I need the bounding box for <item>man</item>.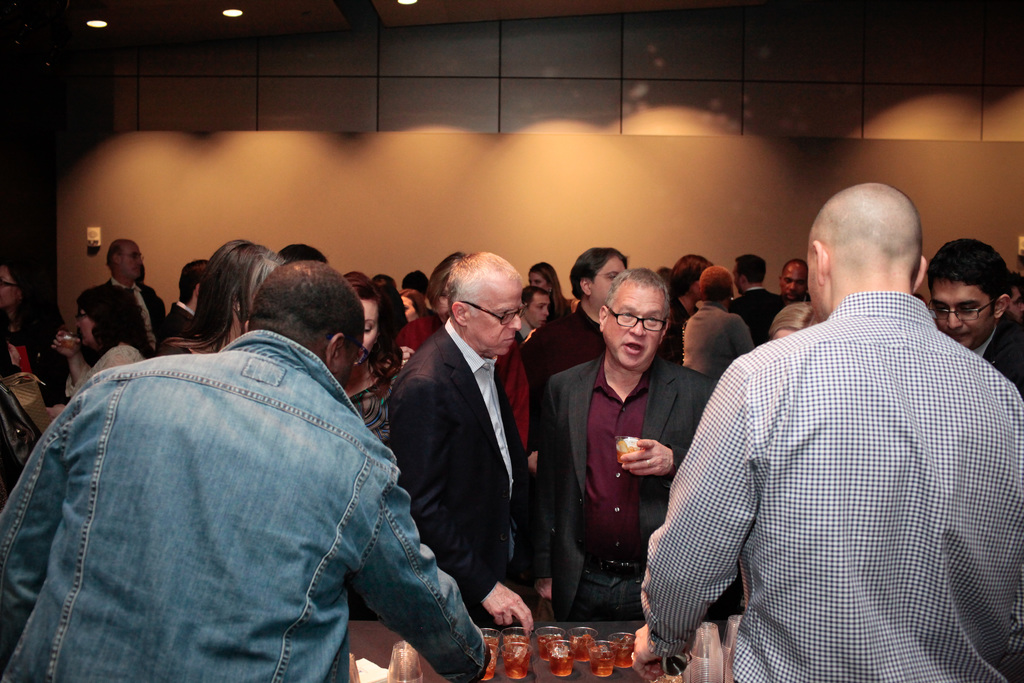
Here it is: (525,263,721,627).
